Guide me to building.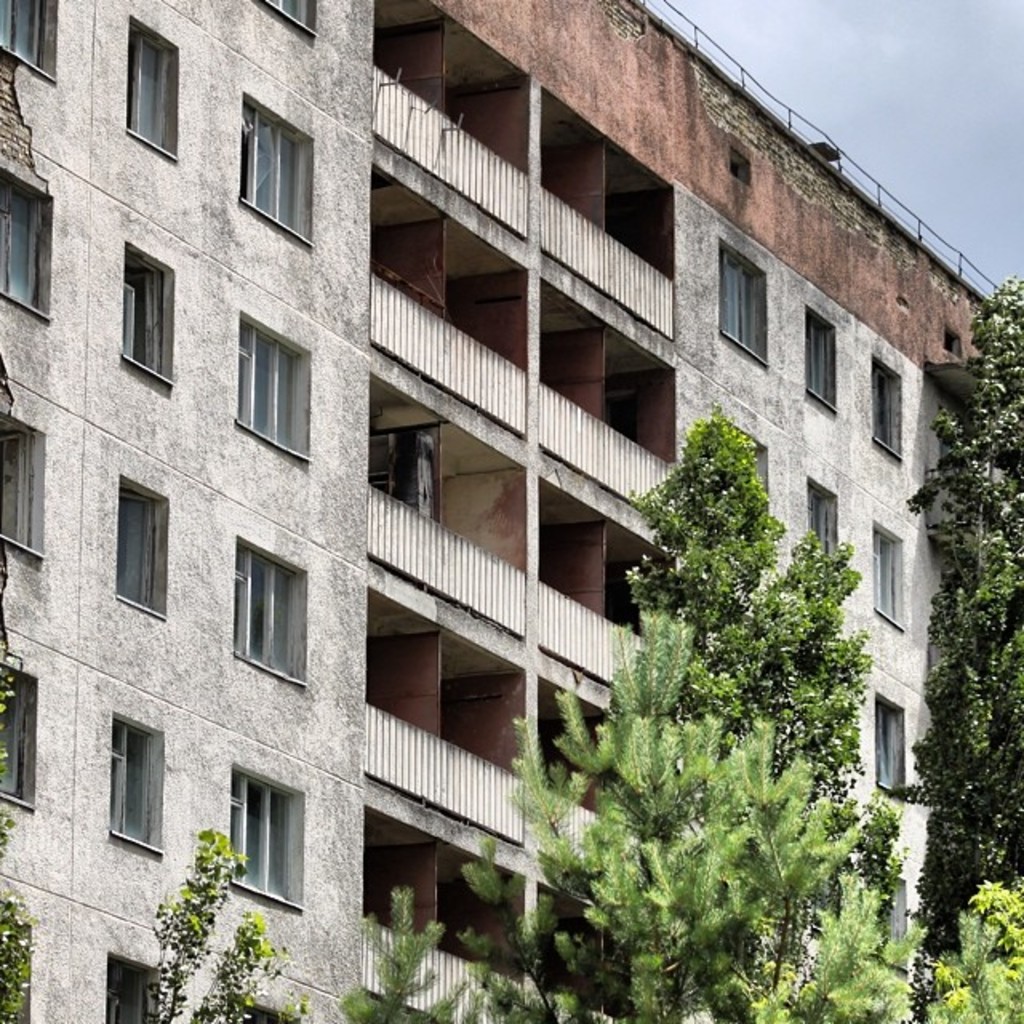
Guidance: (0,0,1010,1022).
